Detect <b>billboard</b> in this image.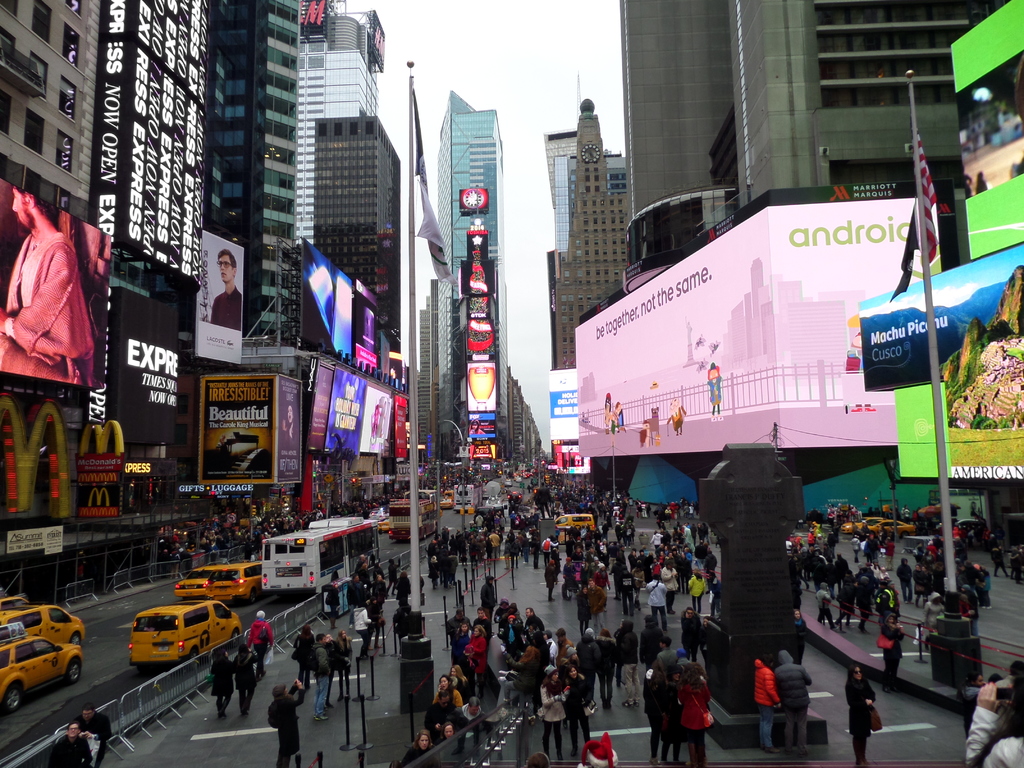
Detection: x1=388 y1=396 x2=413 y2=462.
